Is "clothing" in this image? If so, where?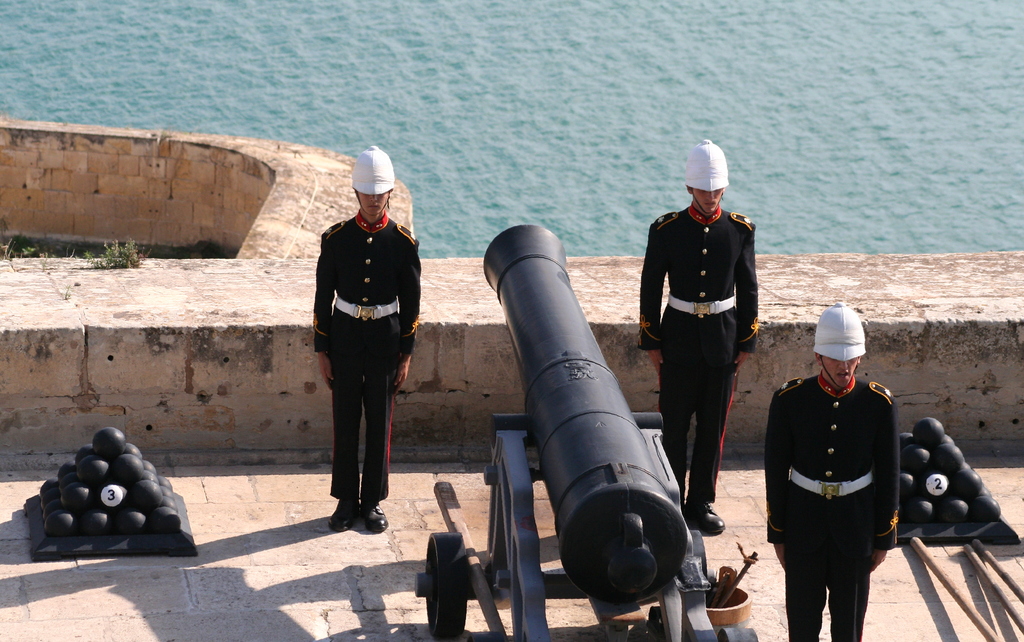
Yes, at rect(642, 203, 764, 505).
